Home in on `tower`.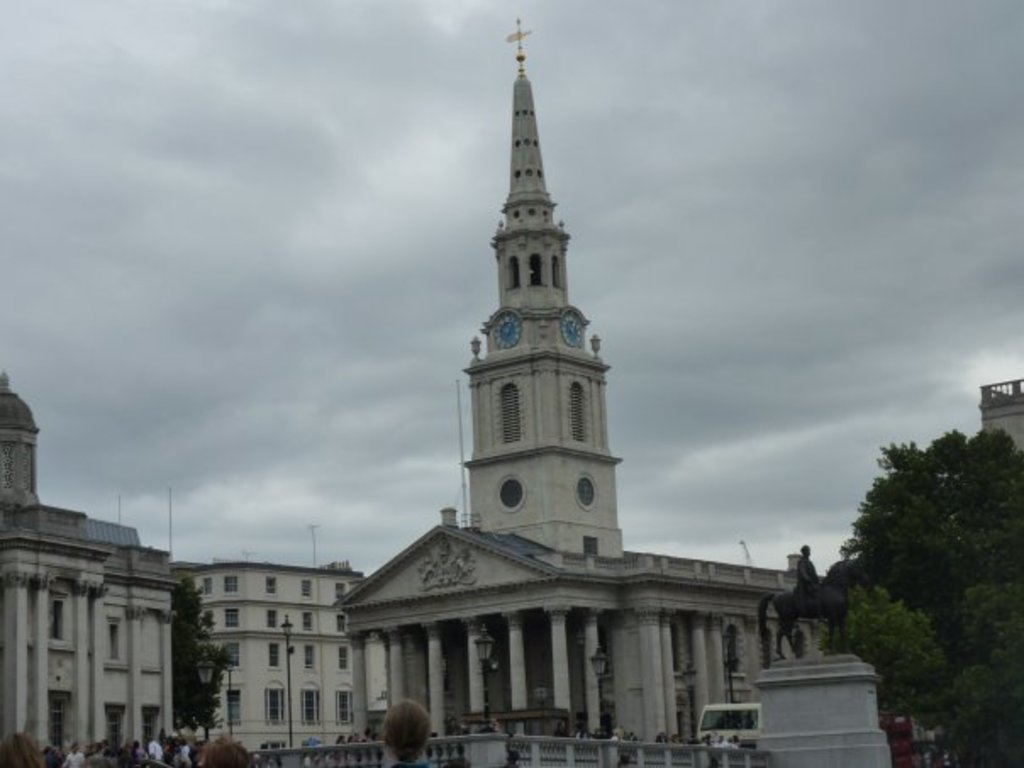
Homed in at x1=0 y1=368 x2=39 y2=507.
